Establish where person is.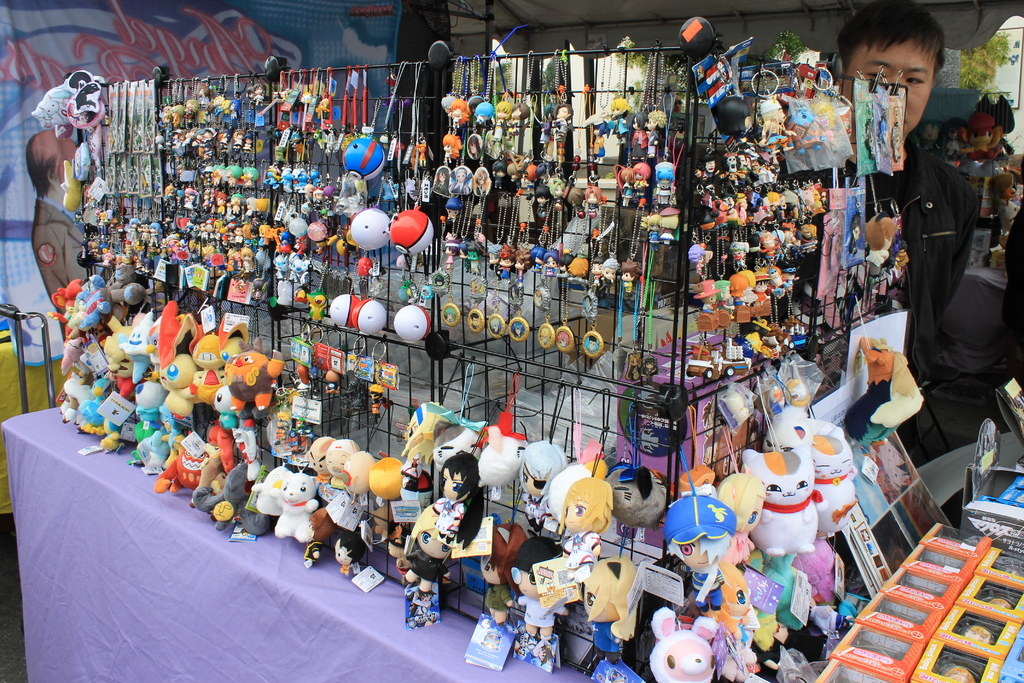
Established at crop(199, 216, 206, 247).
